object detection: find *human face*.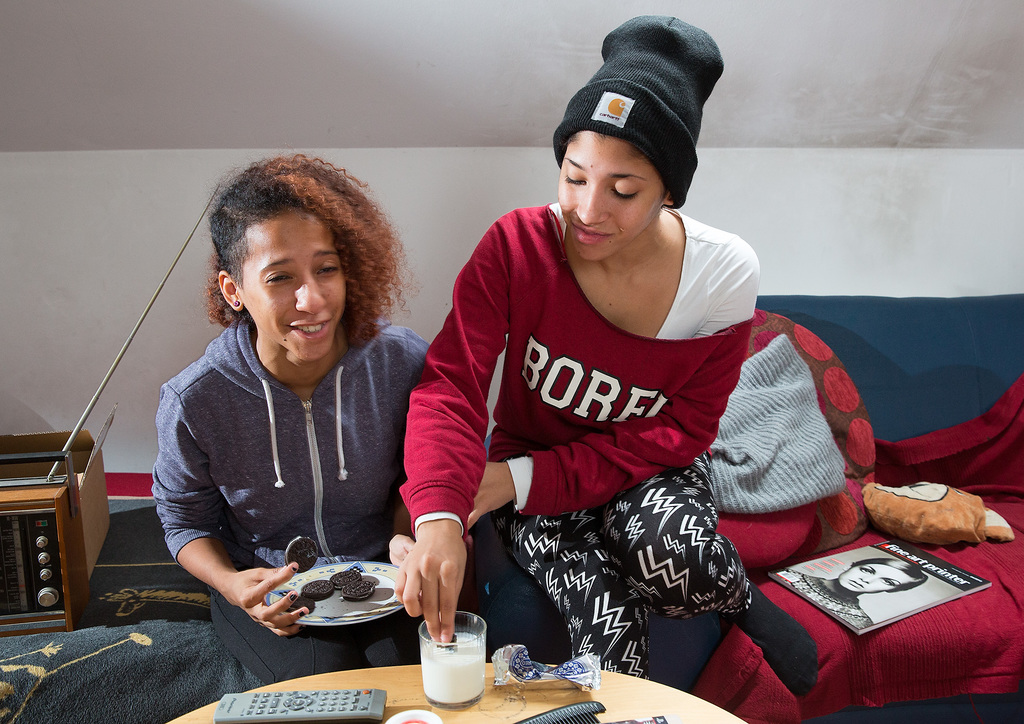
x1=243 y1=212 x2=345 y2=361.
